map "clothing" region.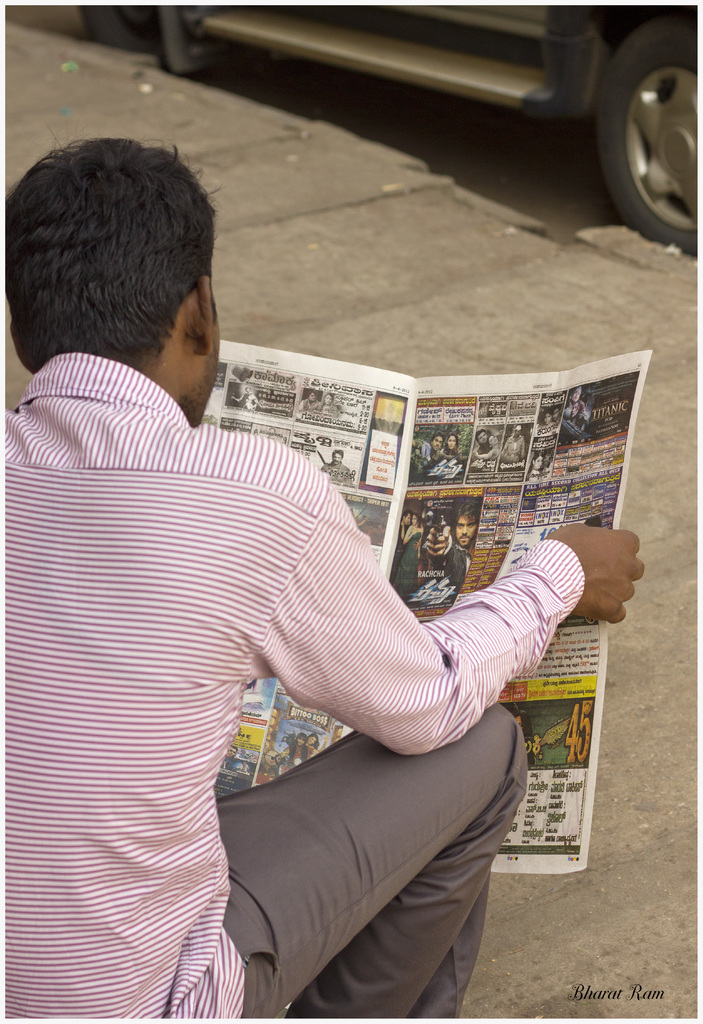
Mapped to box(4, 273, 386, 997).
